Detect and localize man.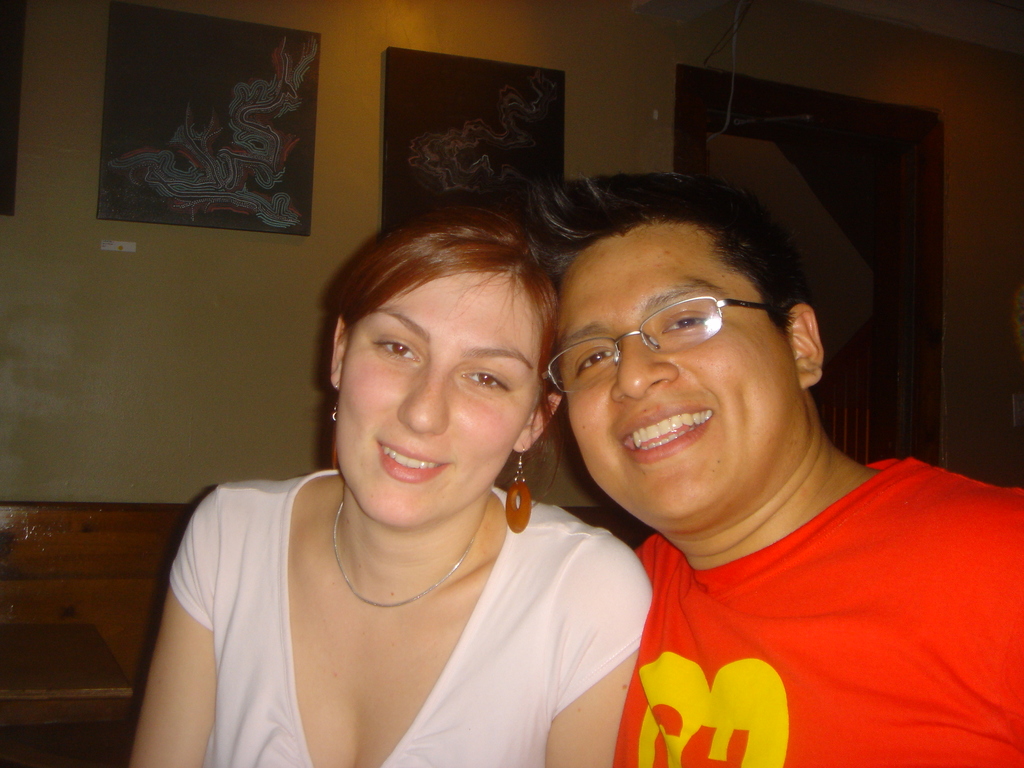
Localized at [484, 152, 1014, 765].
